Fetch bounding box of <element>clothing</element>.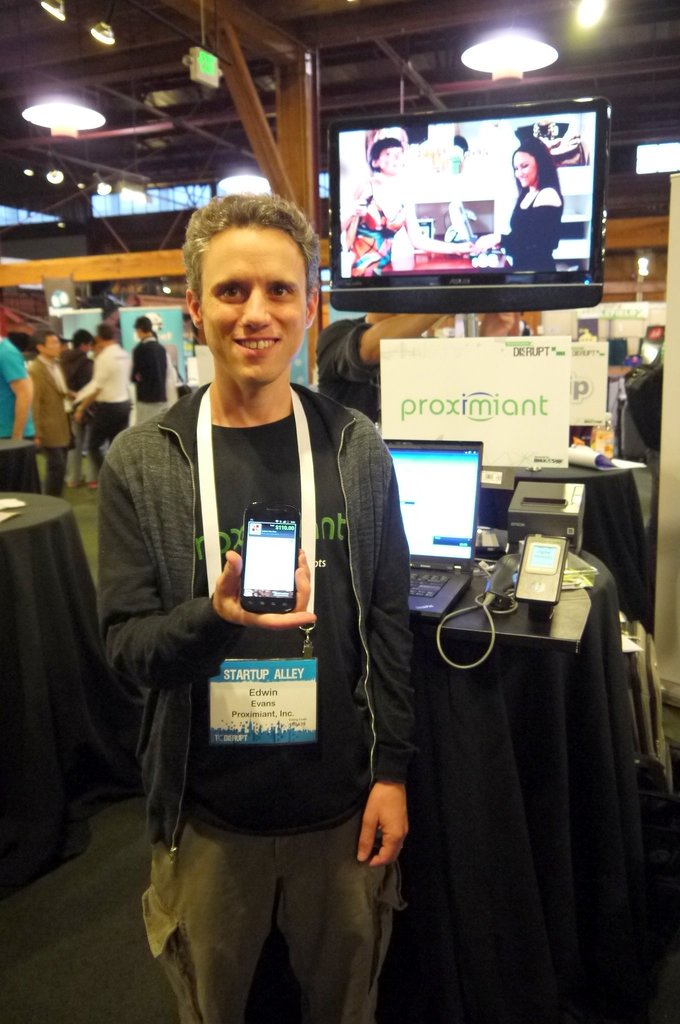
Bbox: <bbox>60, 347, 94, 480</bbox>.
